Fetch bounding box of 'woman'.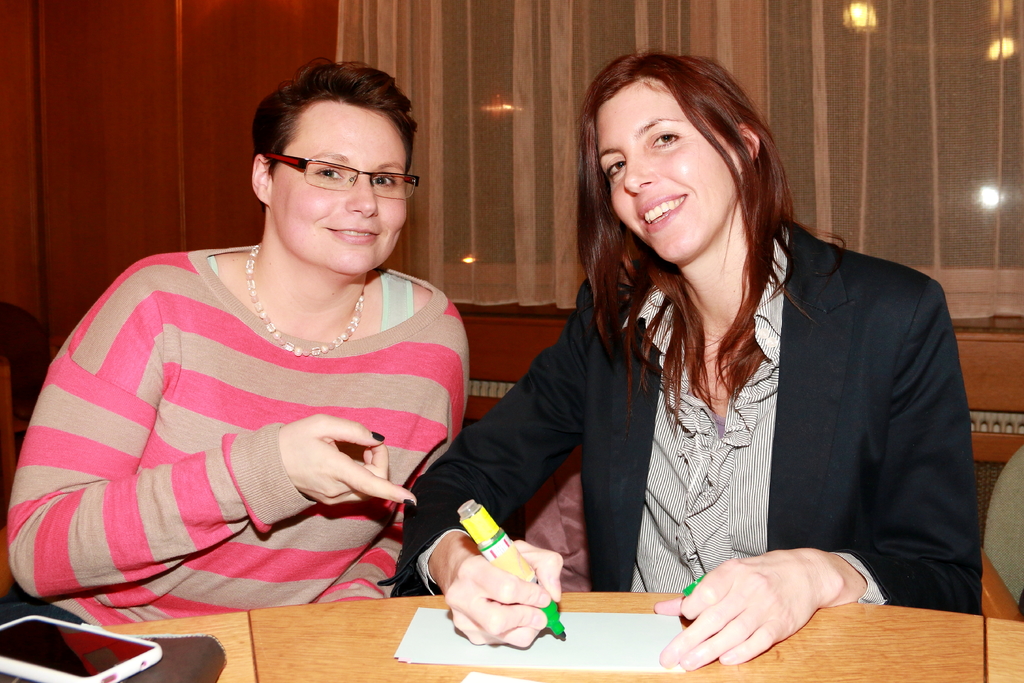
Bbox: detection(391, 51, 985, 671).
